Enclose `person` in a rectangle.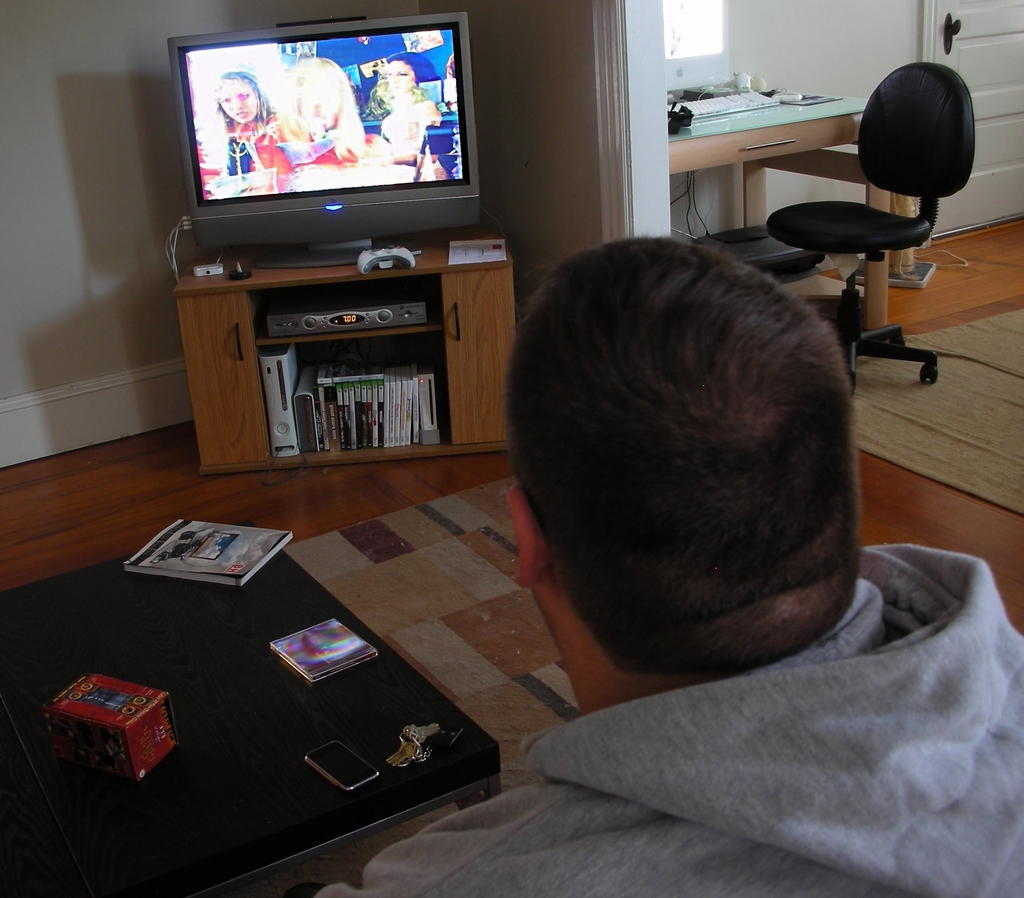
306, 220, 1023, 897.
